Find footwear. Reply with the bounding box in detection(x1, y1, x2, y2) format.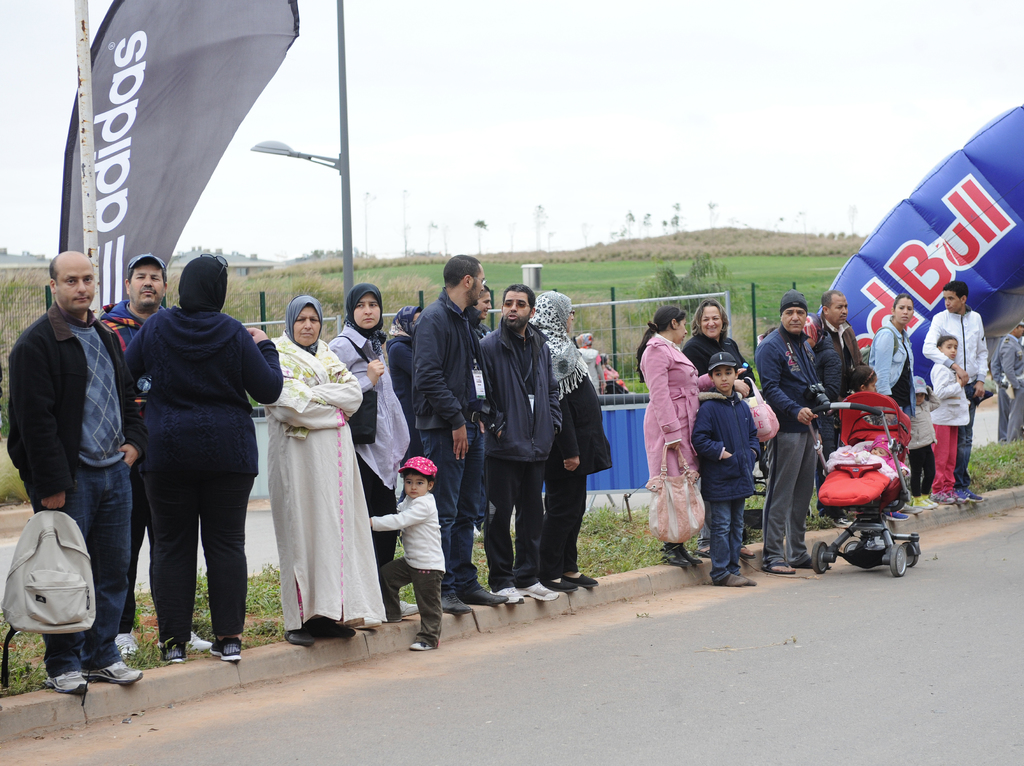
detection(283, 627, 312, 647).
